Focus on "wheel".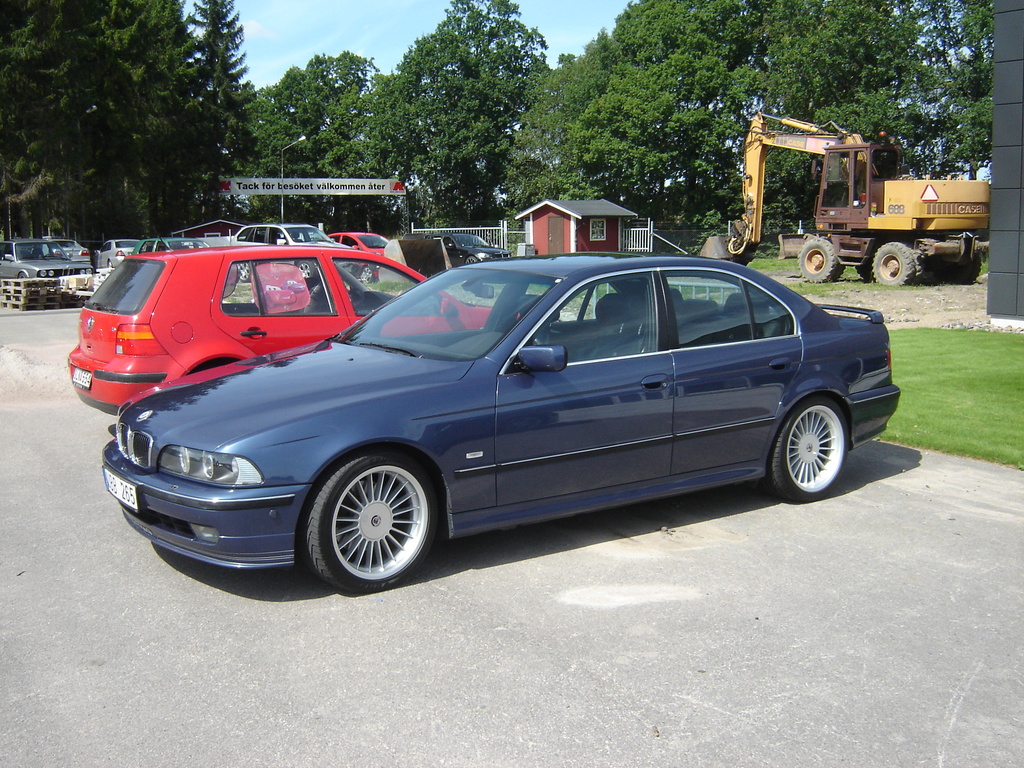
Focused at crop(793, 236, 837, 283).
